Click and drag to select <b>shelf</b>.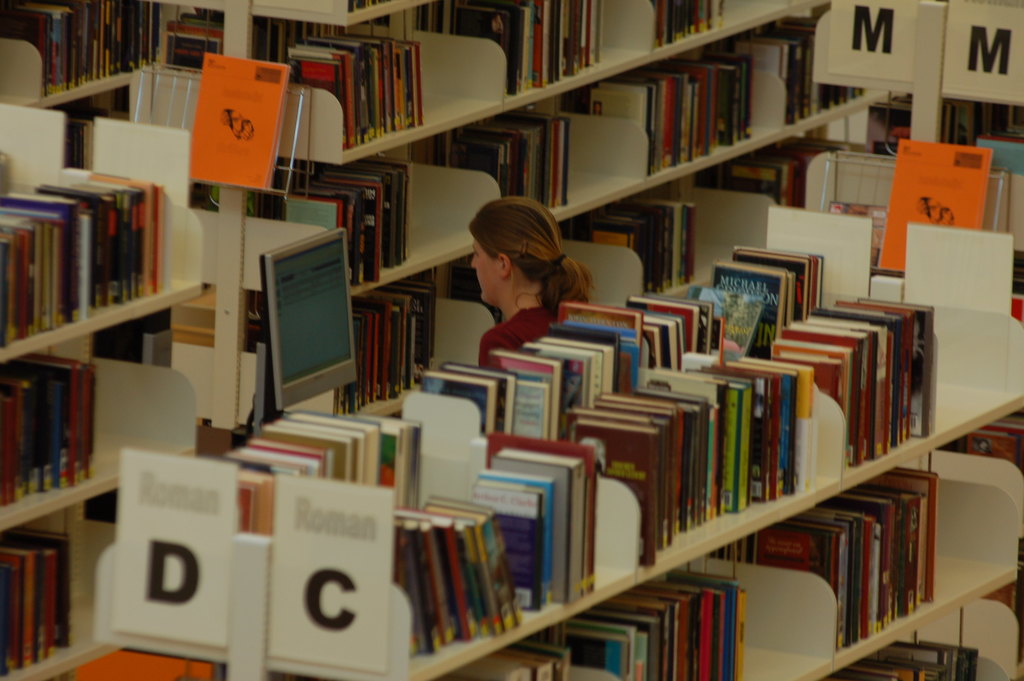
Selection: 0/118/205/599.
